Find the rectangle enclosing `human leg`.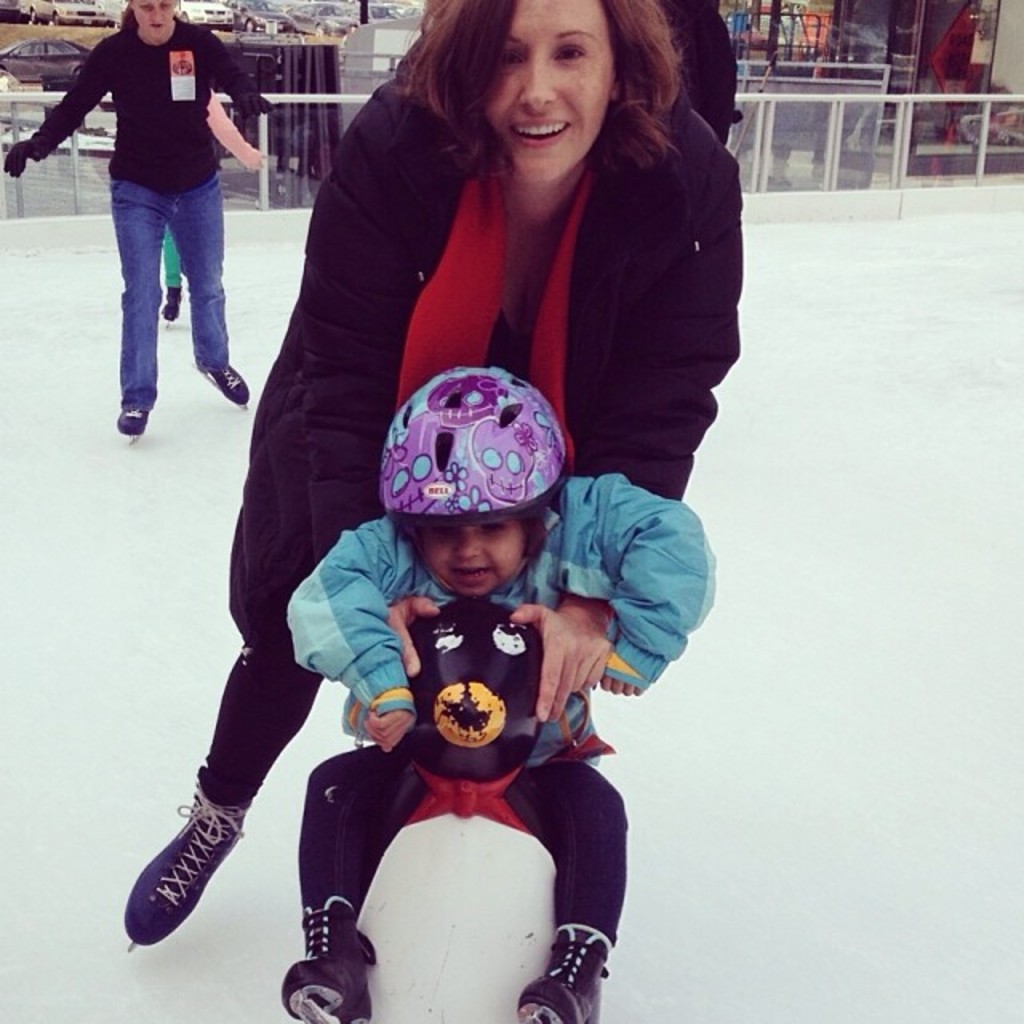
x1=283, y1=725, x2=424, y2=1018.
